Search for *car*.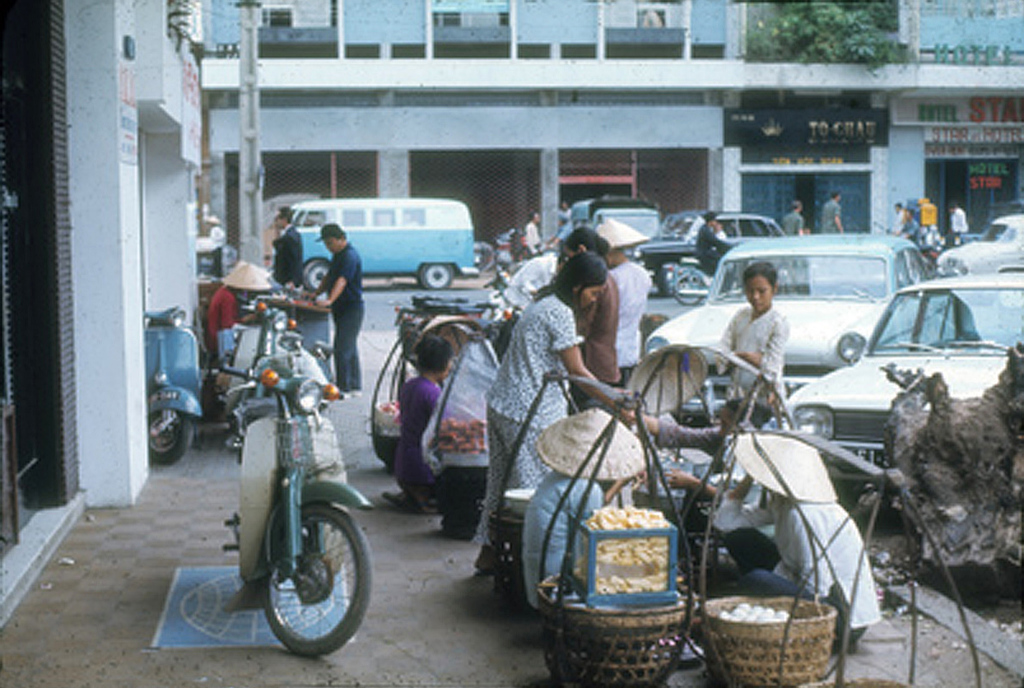
Found at (left=643, top=231, right=957, bottom=423).
